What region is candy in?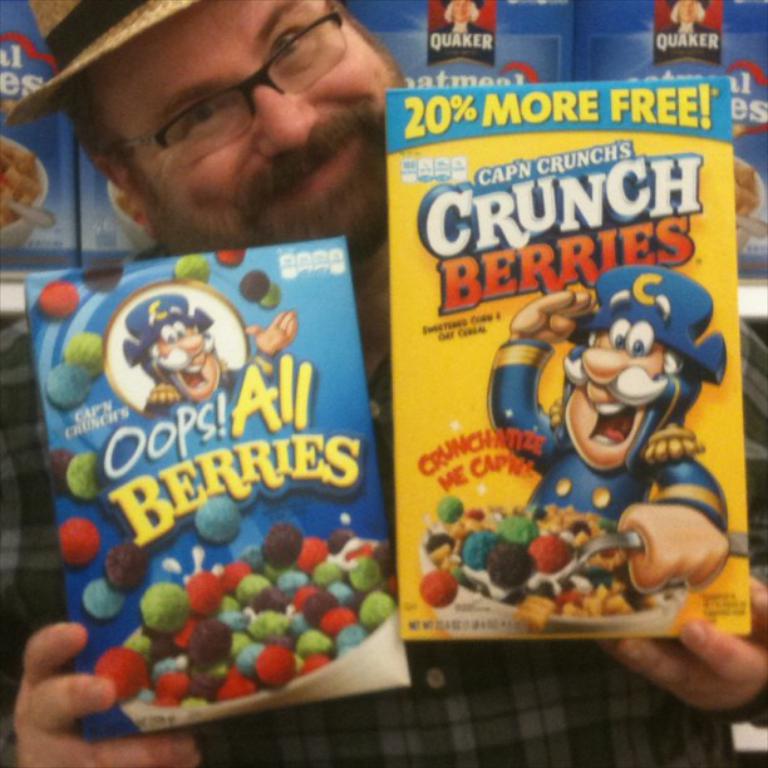
[x1=482, y1=540, x2=533, y2=590].
